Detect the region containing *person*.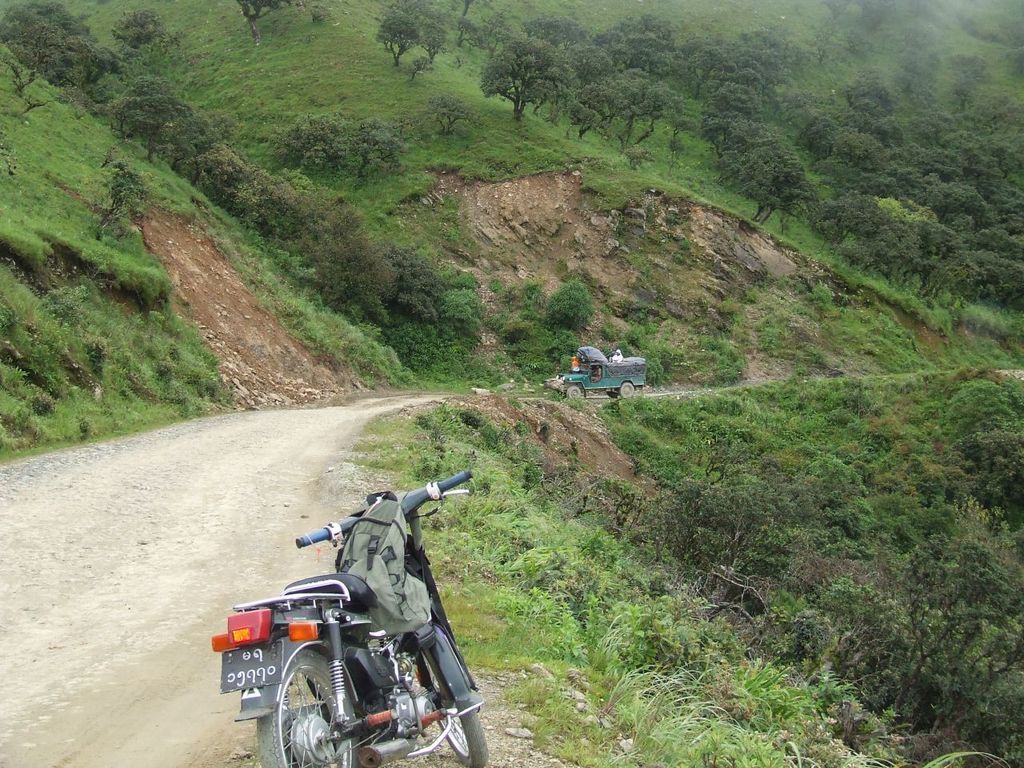
(607,349,623,365).
